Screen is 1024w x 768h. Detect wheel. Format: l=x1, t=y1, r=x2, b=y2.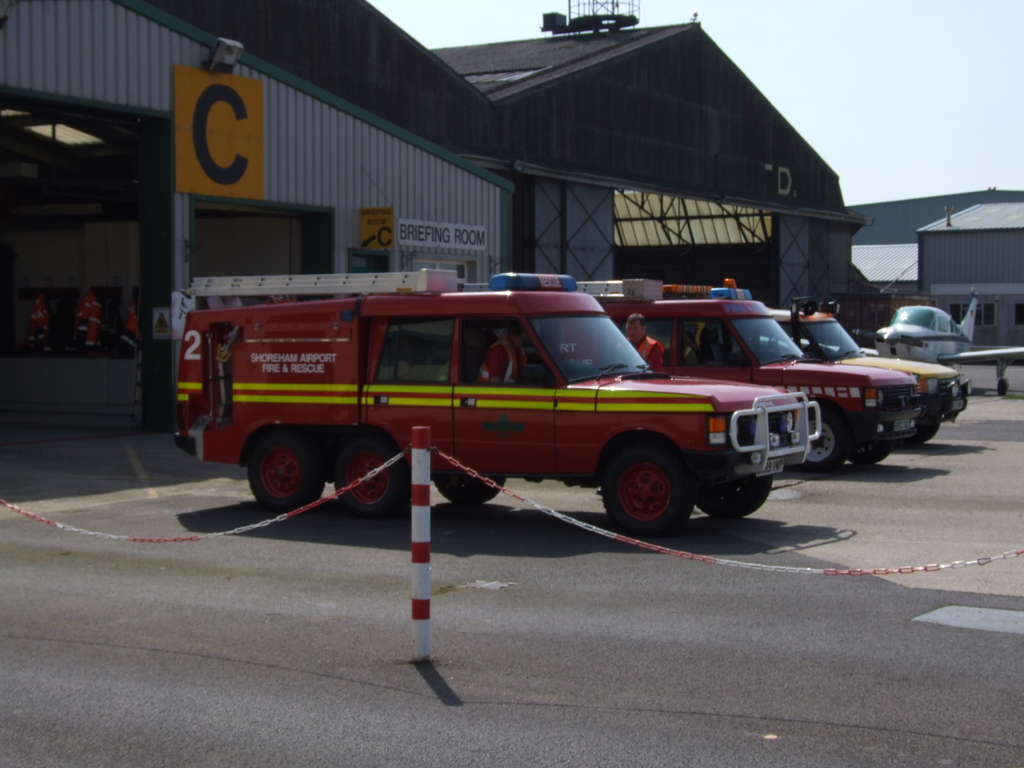
l=435, t=474, r=500, b=501.
